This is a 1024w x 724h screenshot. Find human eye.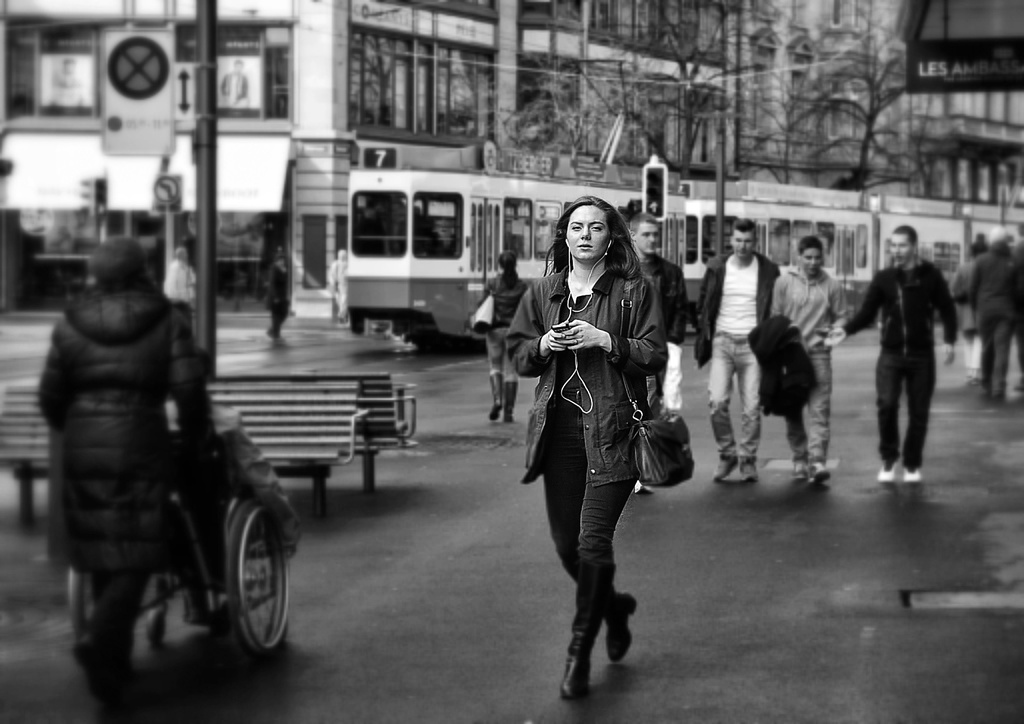
Bounding box: <box>745,239,752,245</box>.
